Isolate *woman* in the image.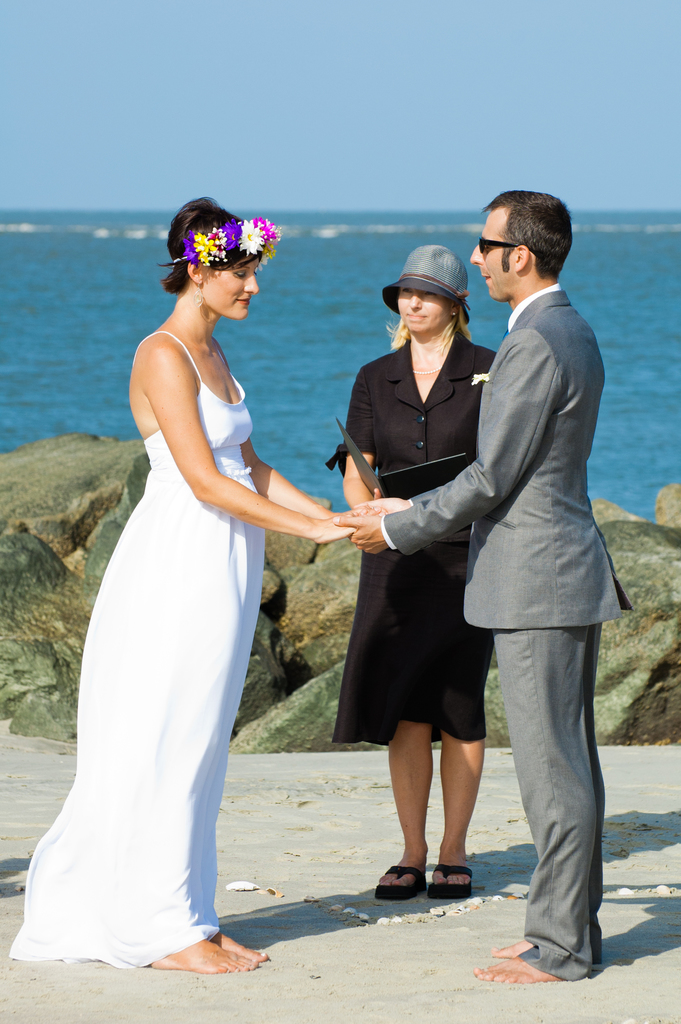
Isolated region: [40,175,352,973].
